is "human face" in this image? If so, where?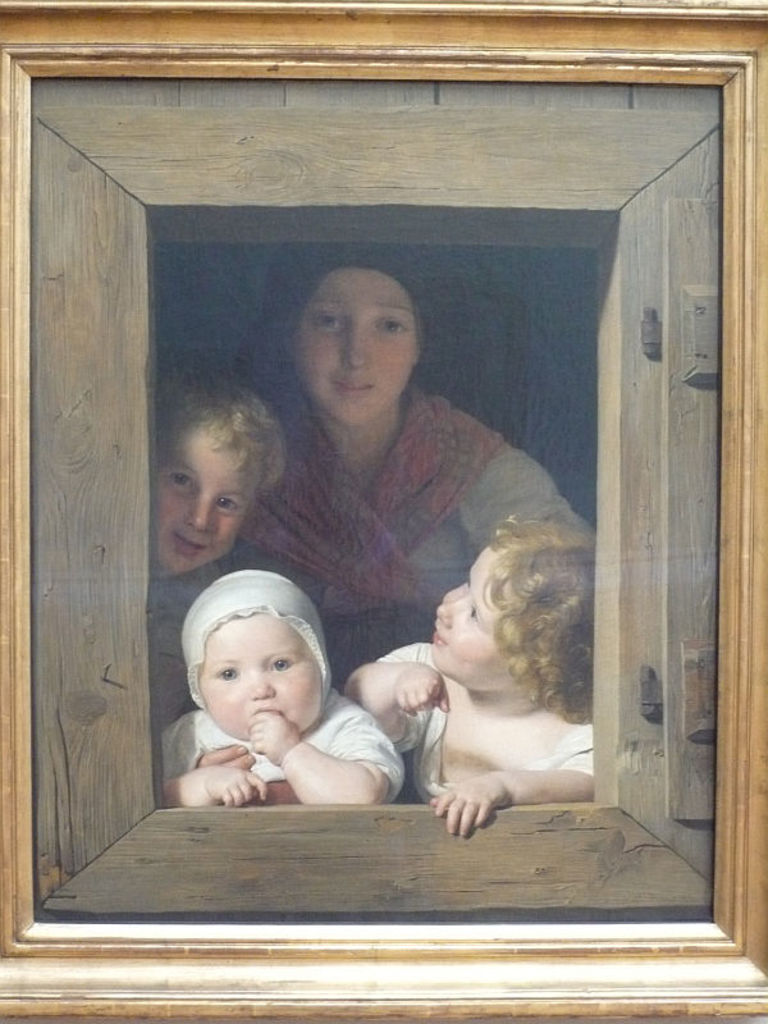
Yes, at bbox=(210, 609, 323, 742).
